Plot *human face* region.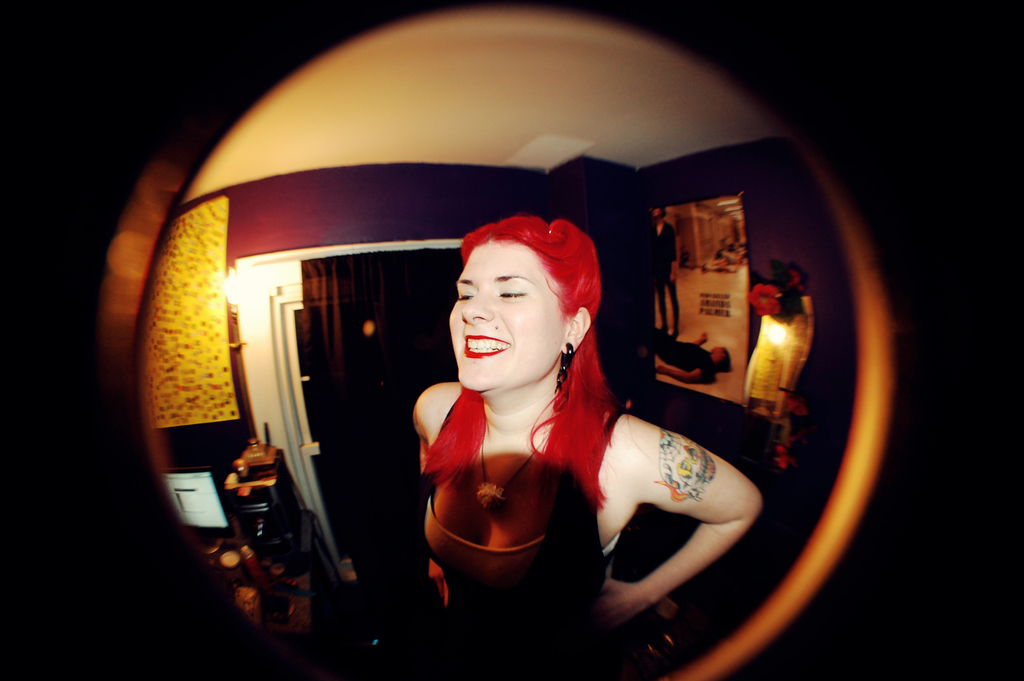
Plotted at [445,241,568,392].
